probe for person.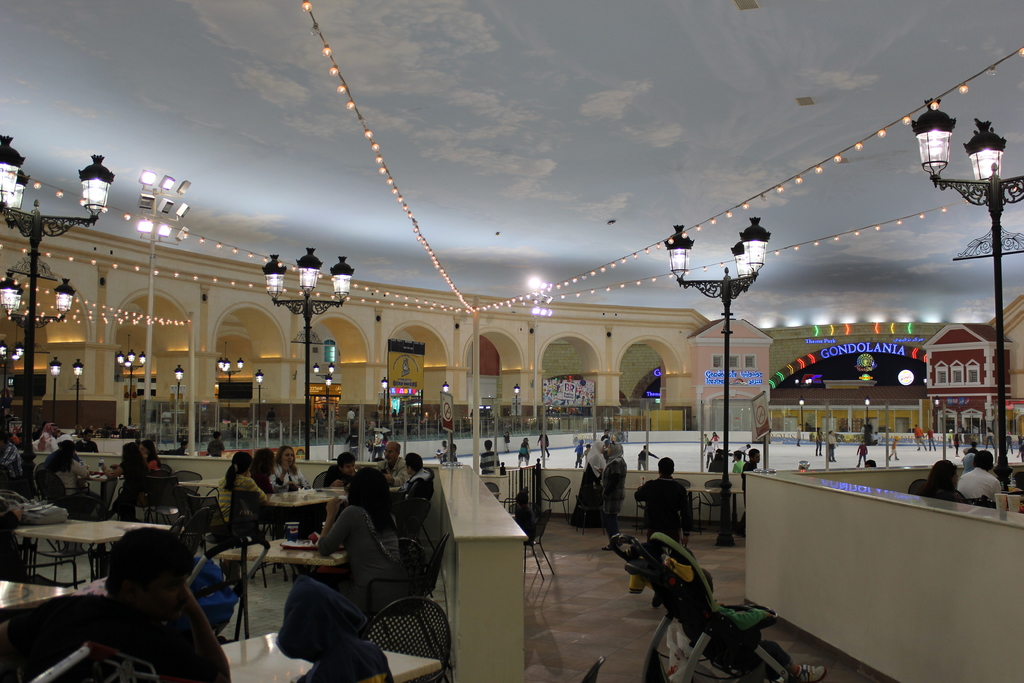
Probe result: <box>265,441,305,493</box>.
